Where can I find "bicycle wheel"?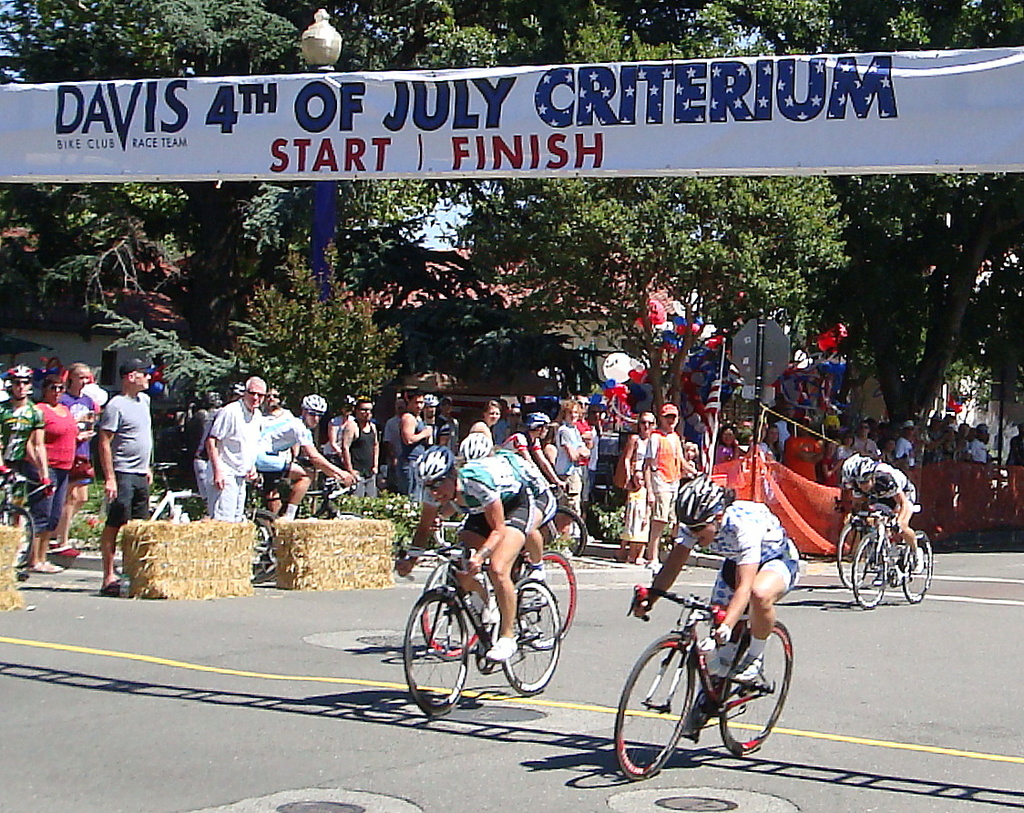
You can find it at 850:526:891:612.
